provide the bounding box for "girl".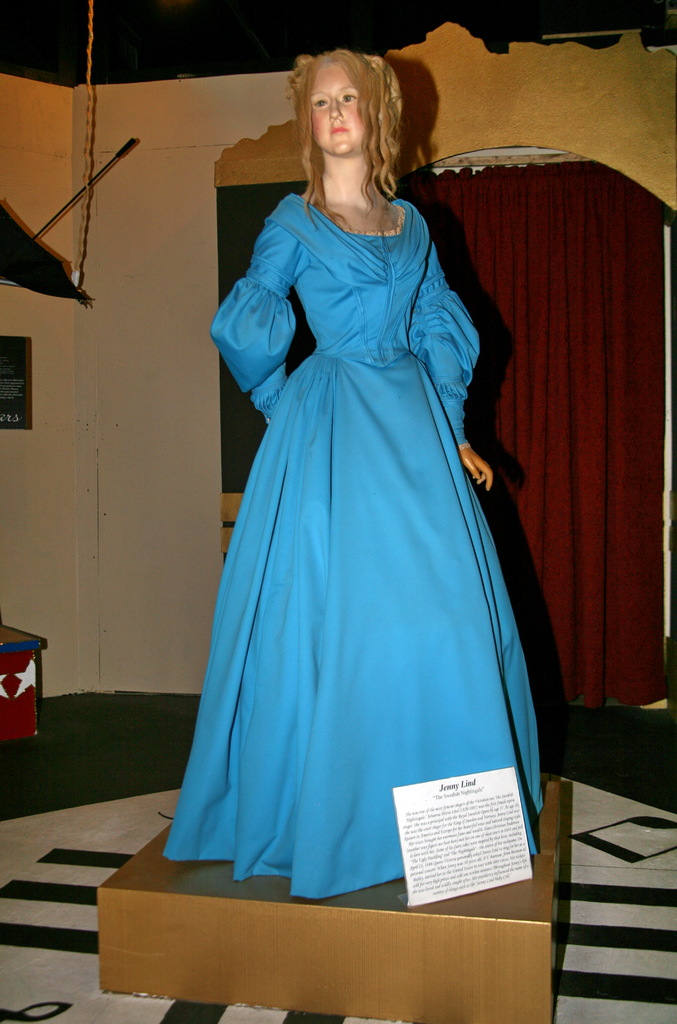
<region>163, 41, 537, 897</region>.
